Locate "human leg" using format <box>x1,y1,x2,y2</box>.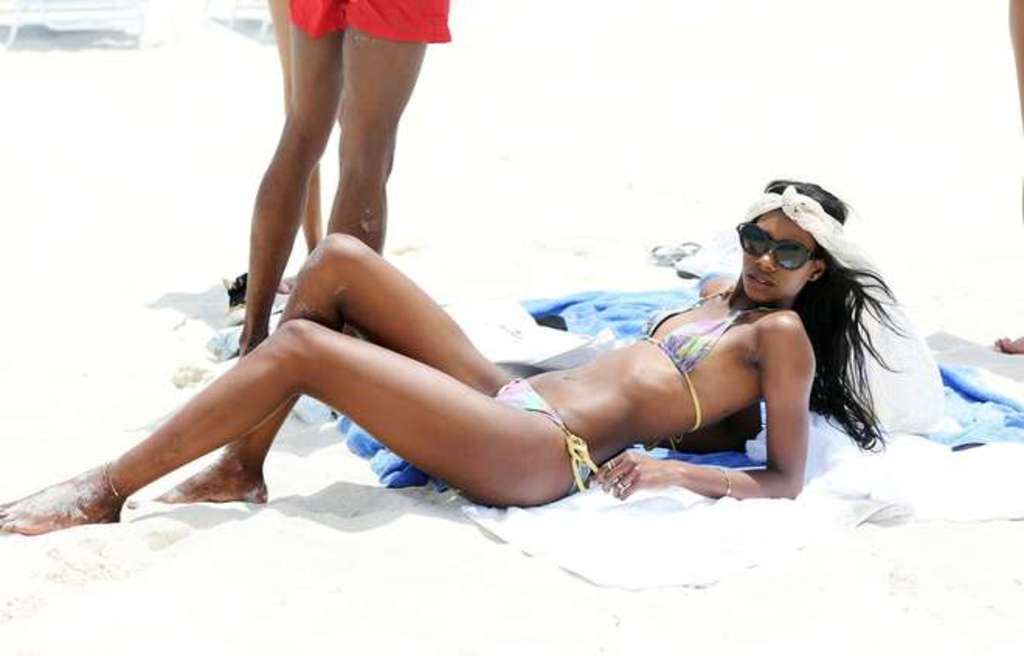
<box>2,327,555,513</box>.
